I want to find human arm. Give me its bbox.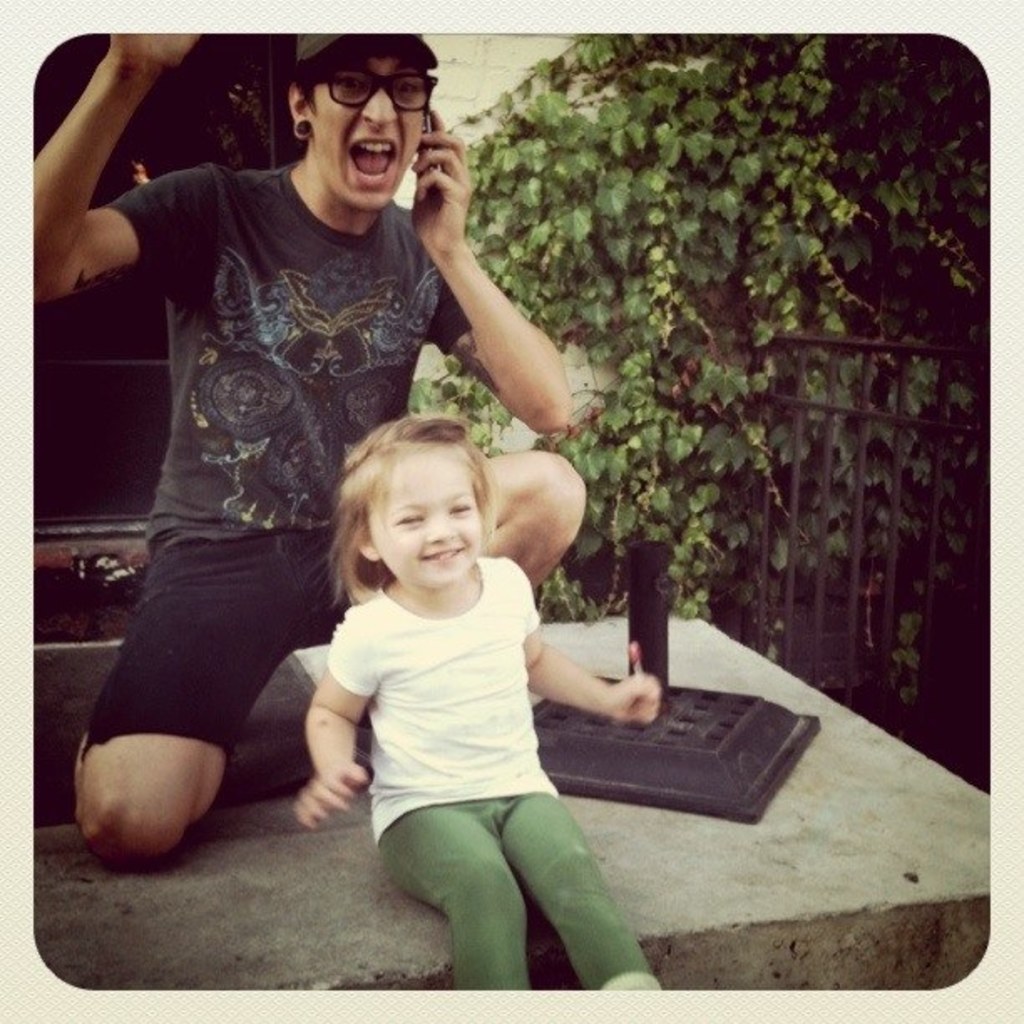
pyautogui.locateOnScreen(522, 569, 661, 723).
